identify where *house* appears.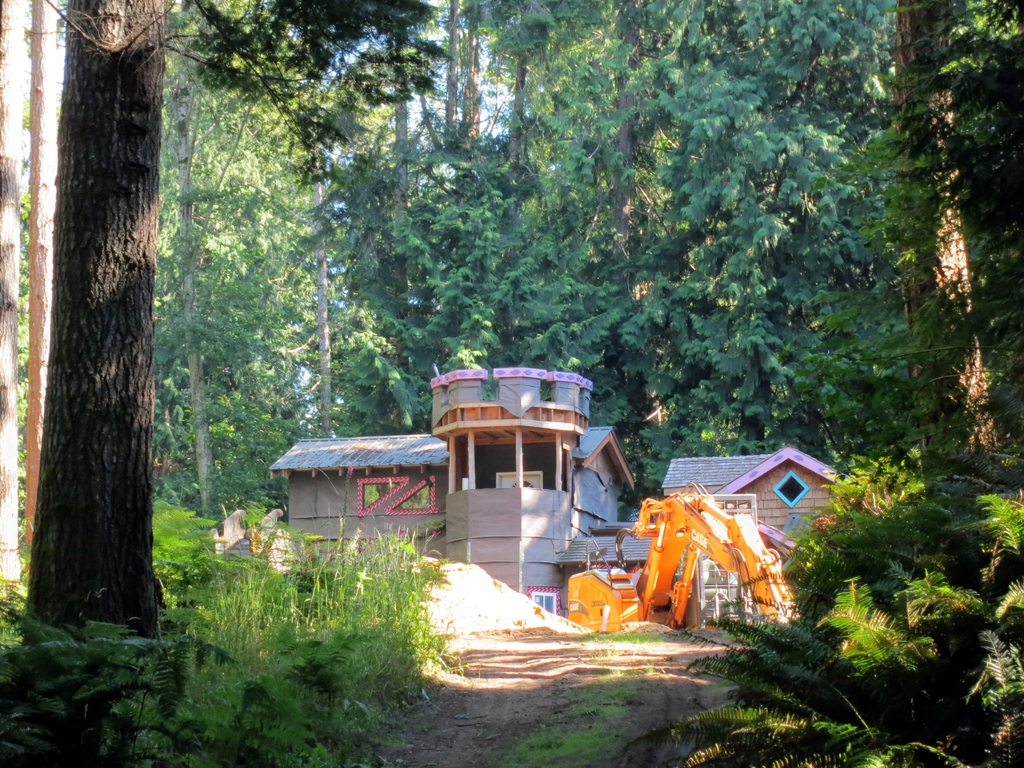
Appears at {"left": 660, "top": 444, "right": 837, "bottom": 618}.
